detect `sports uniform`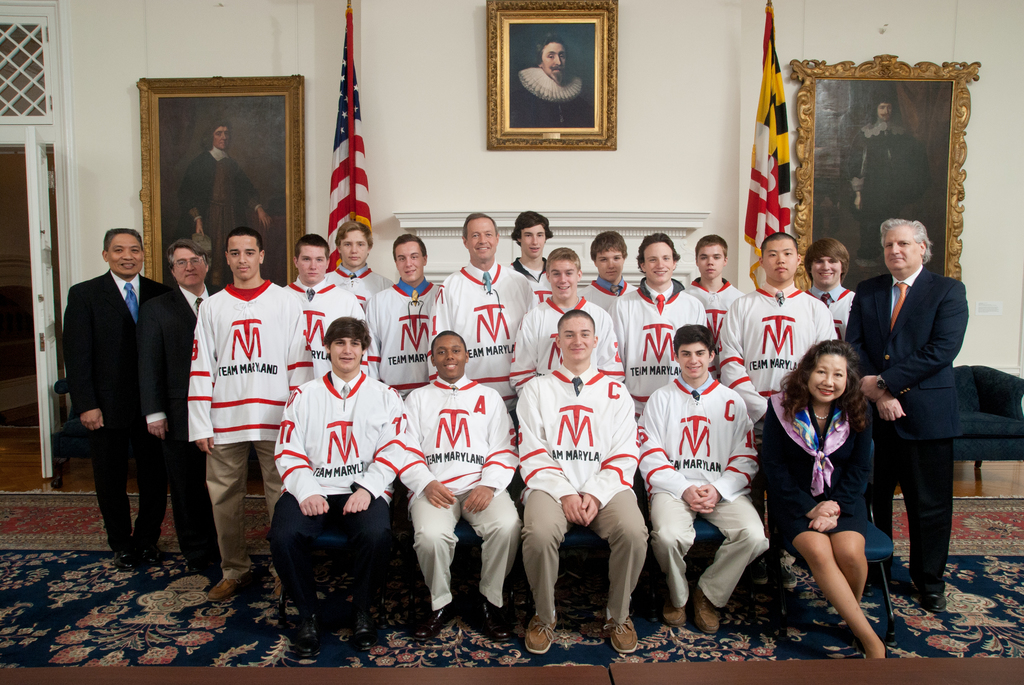
select_region(320, 262, 395, 332)
